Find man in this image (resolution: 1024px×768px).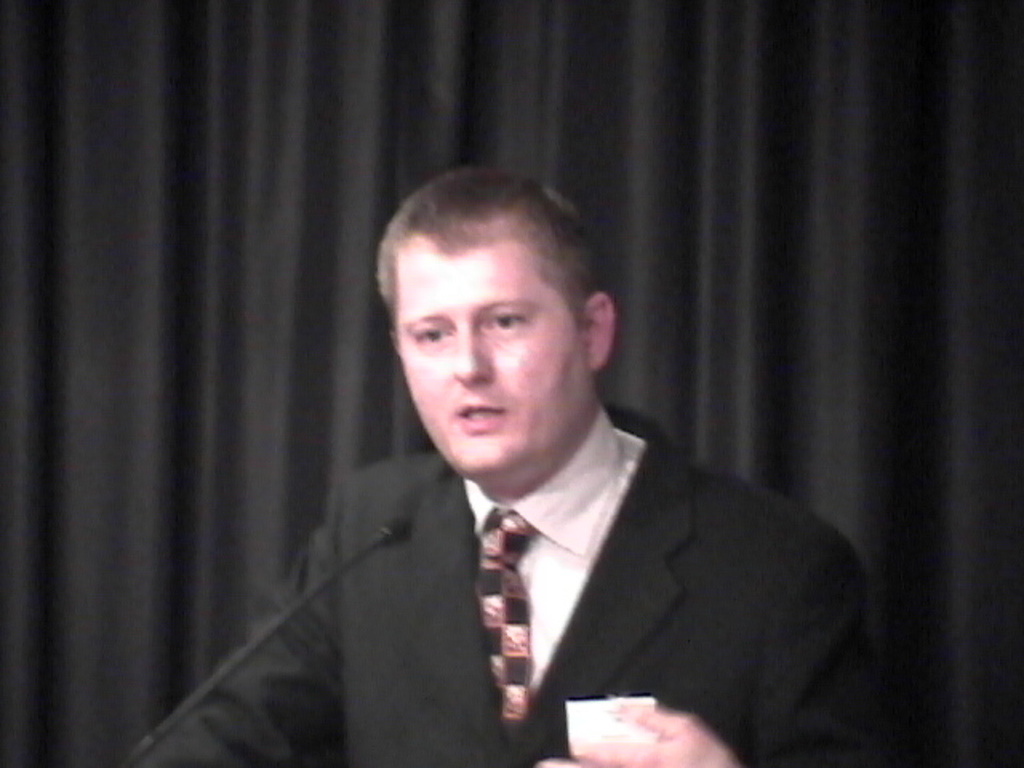
box=[141, 170, 877, 766].
